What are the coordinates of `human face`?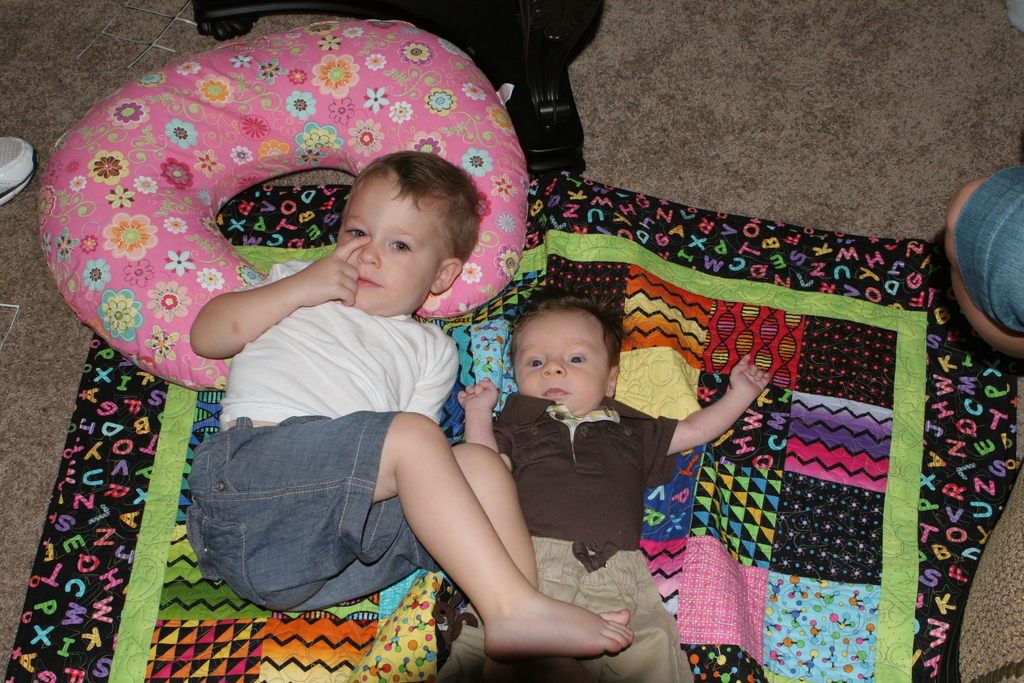
[left=339, top=175, right=440, bottom=315].
